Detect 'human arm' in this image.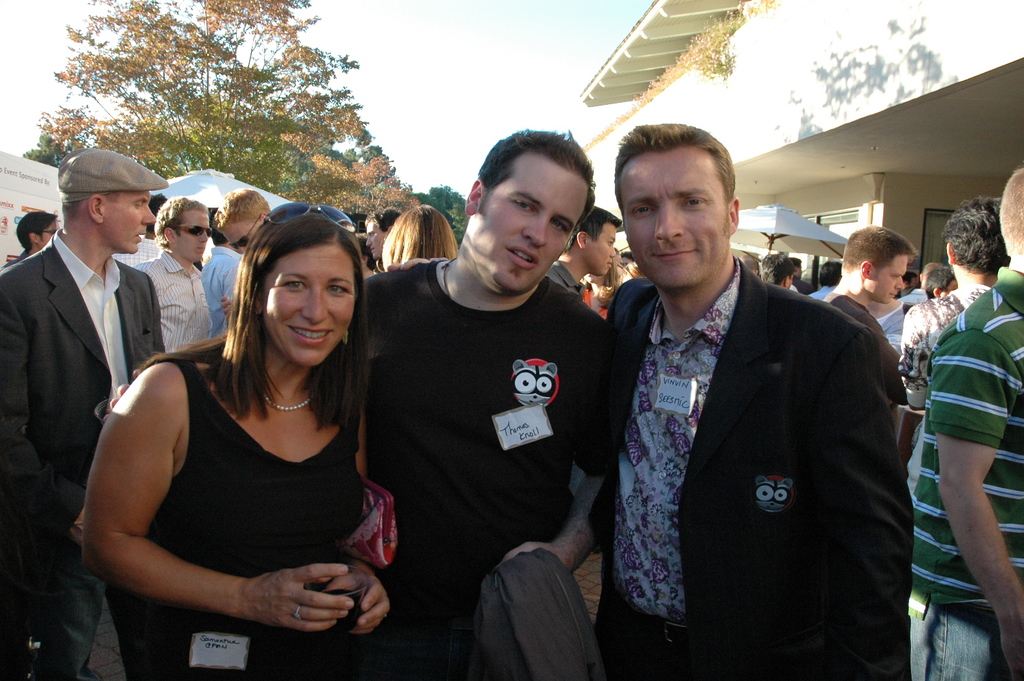
Detection: BBox(930, 319, 1023, 680).
